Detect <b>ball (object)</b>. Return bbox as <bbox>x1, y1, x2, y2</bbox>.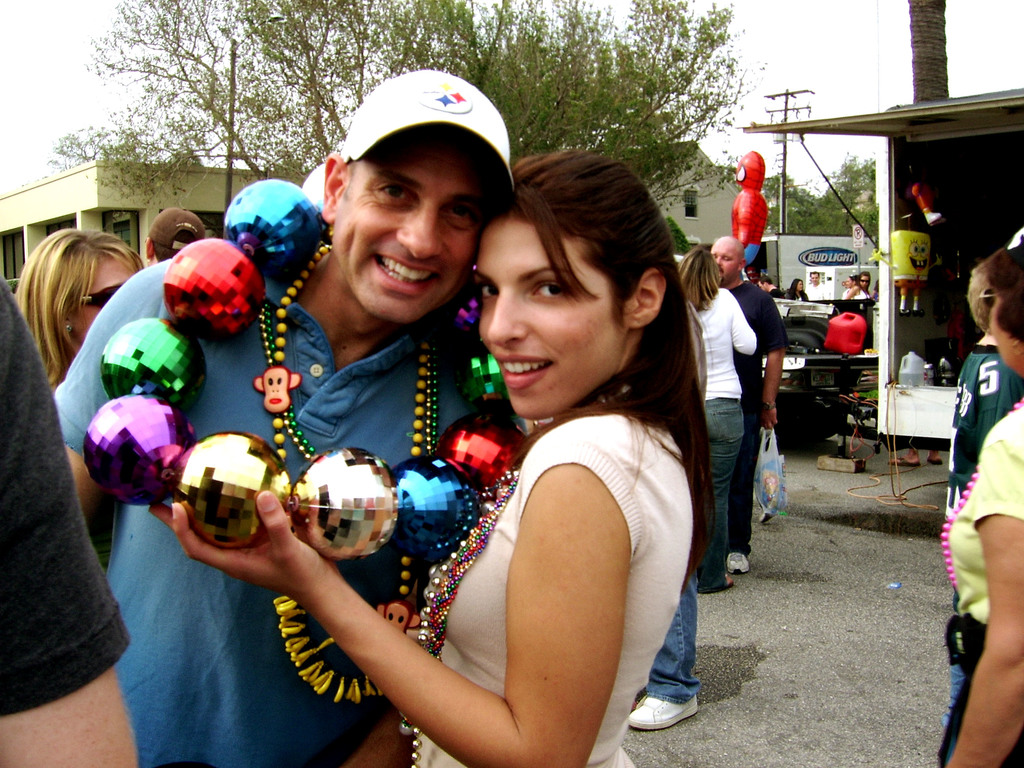
<bbox>445, 402, 530, 474</bbox>.
